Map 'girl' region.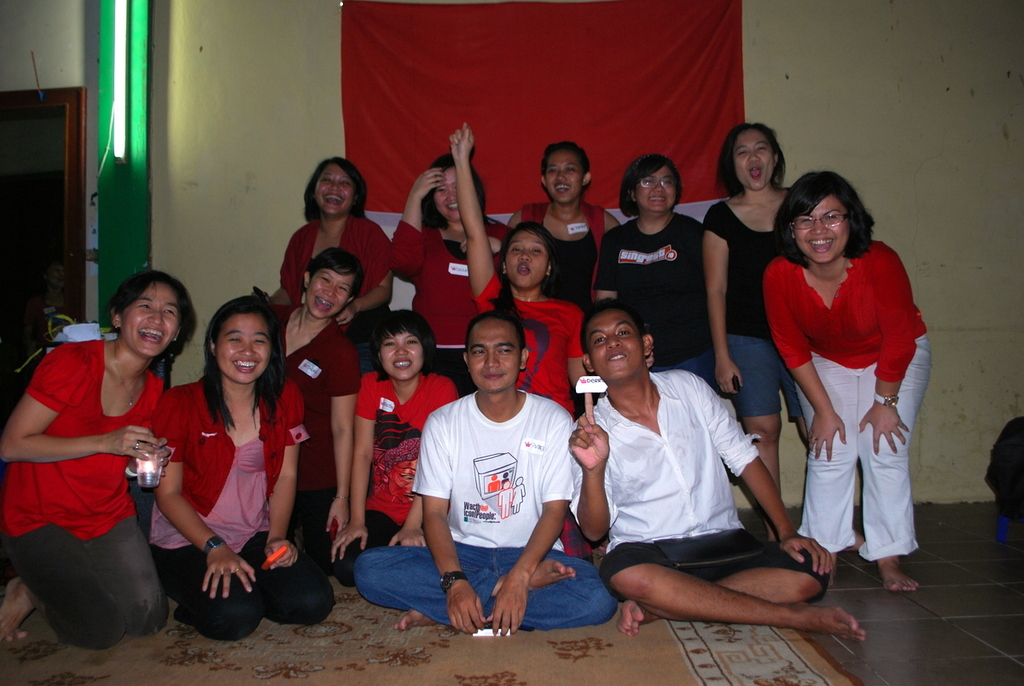
Mapped to 276:151:395:353.
